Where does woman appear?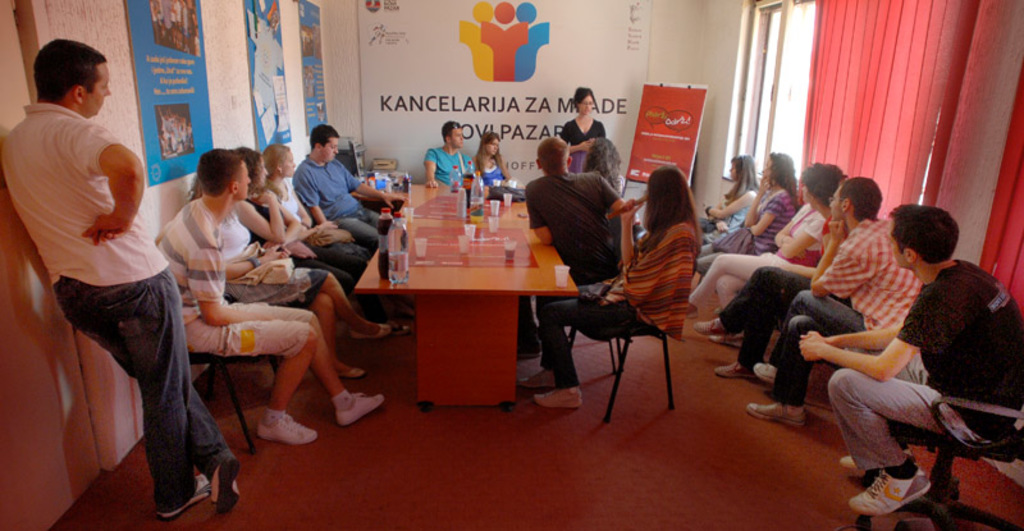
Appears at (left=557, top=83, right=604, bottom=177).
